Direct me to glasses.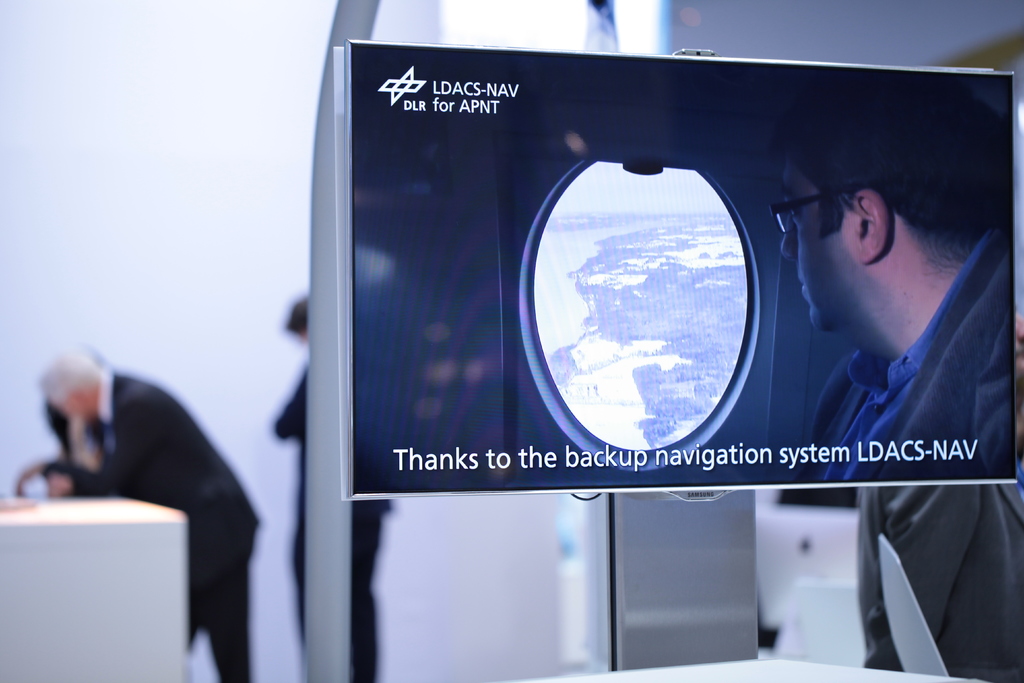
Direction: (left=766, top=186, right=866, bottom=234).
